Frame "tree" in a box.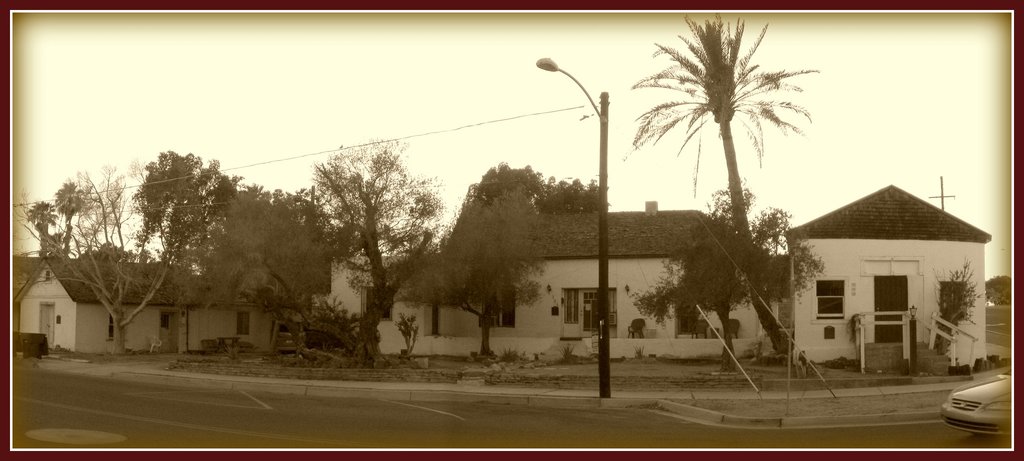
left=624, top=10, right=811, bottom=371.
